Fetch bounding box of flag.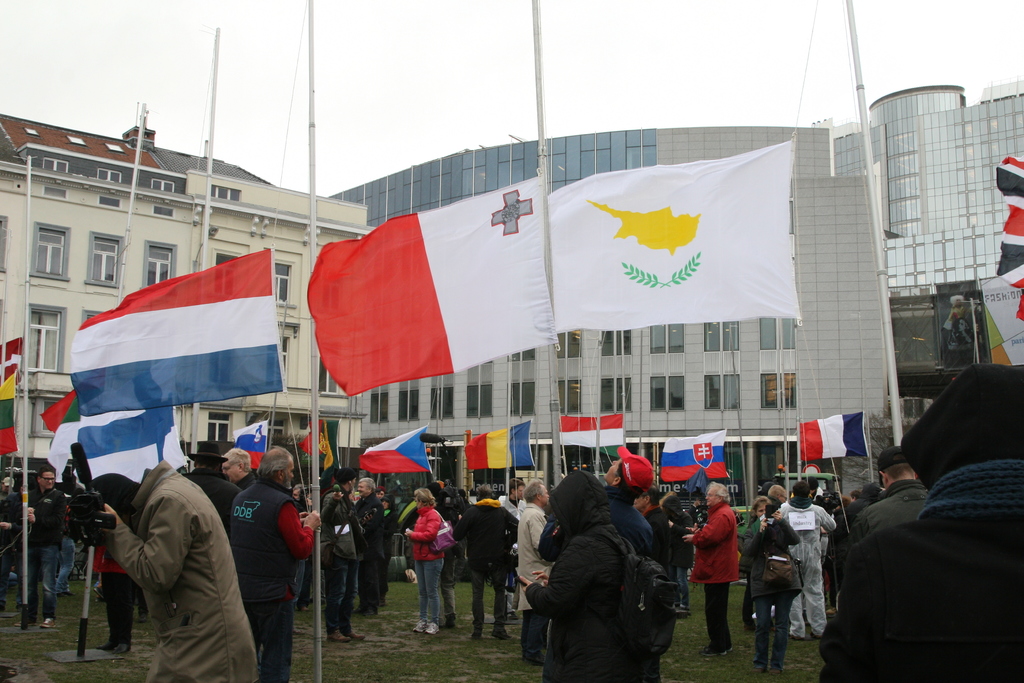
Bbox: bbox=(0, 340, 25, 457).
